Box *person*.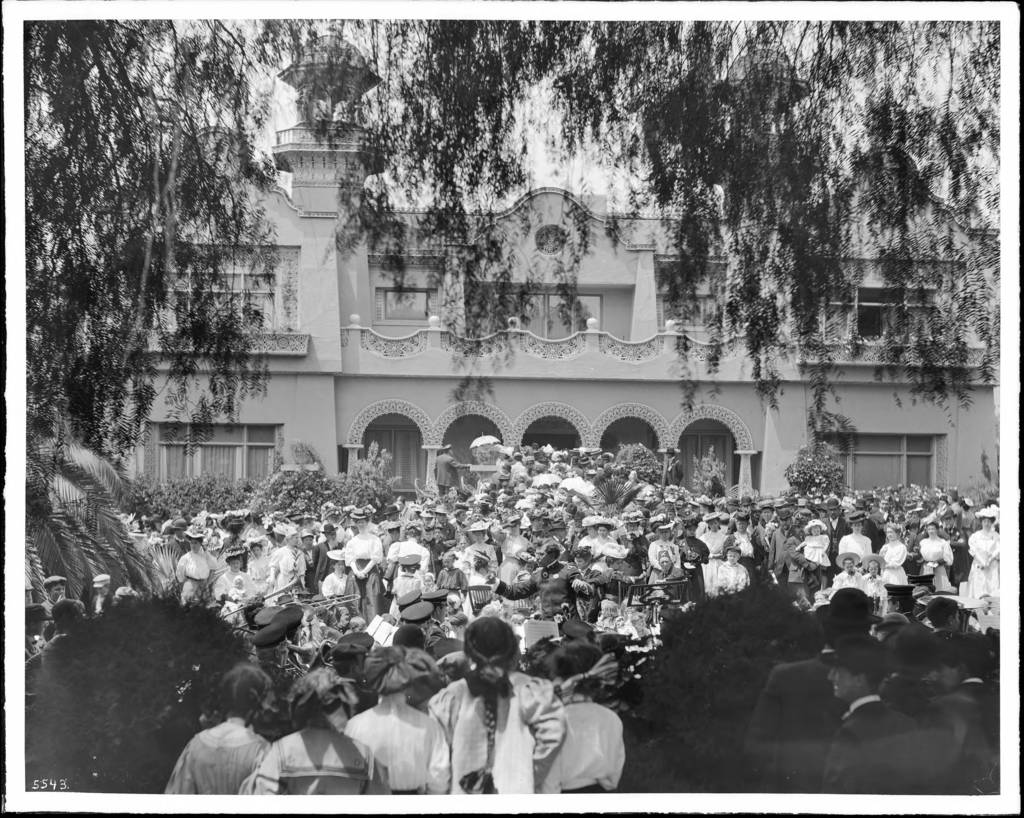
rect(966, 518, 1001, 600).
